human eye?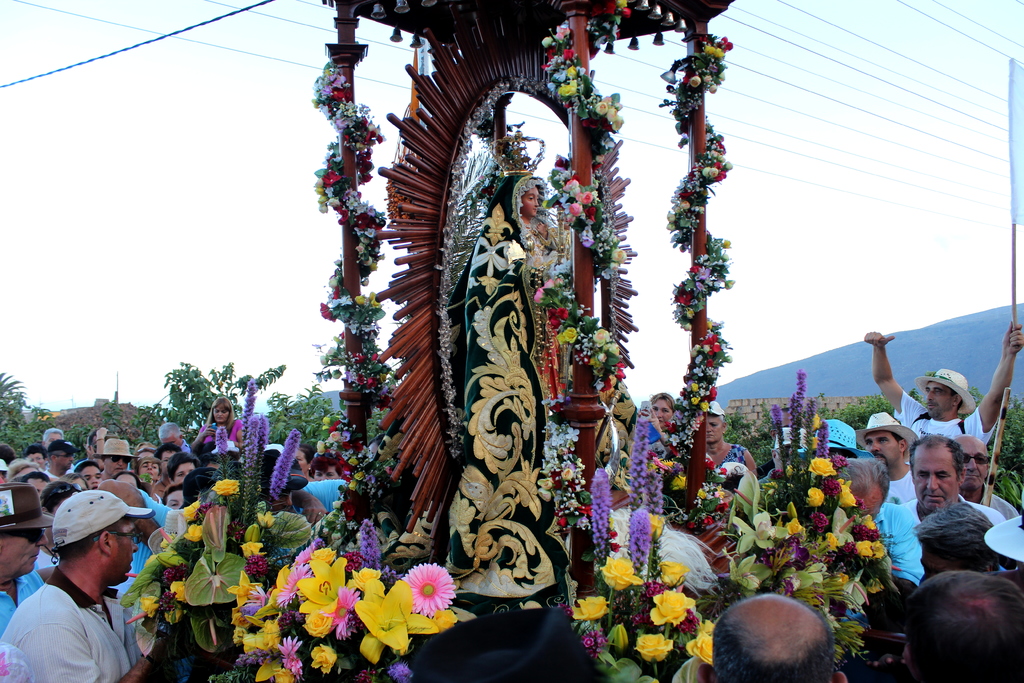
(left=880, top=440, right=892, bottom=443)
